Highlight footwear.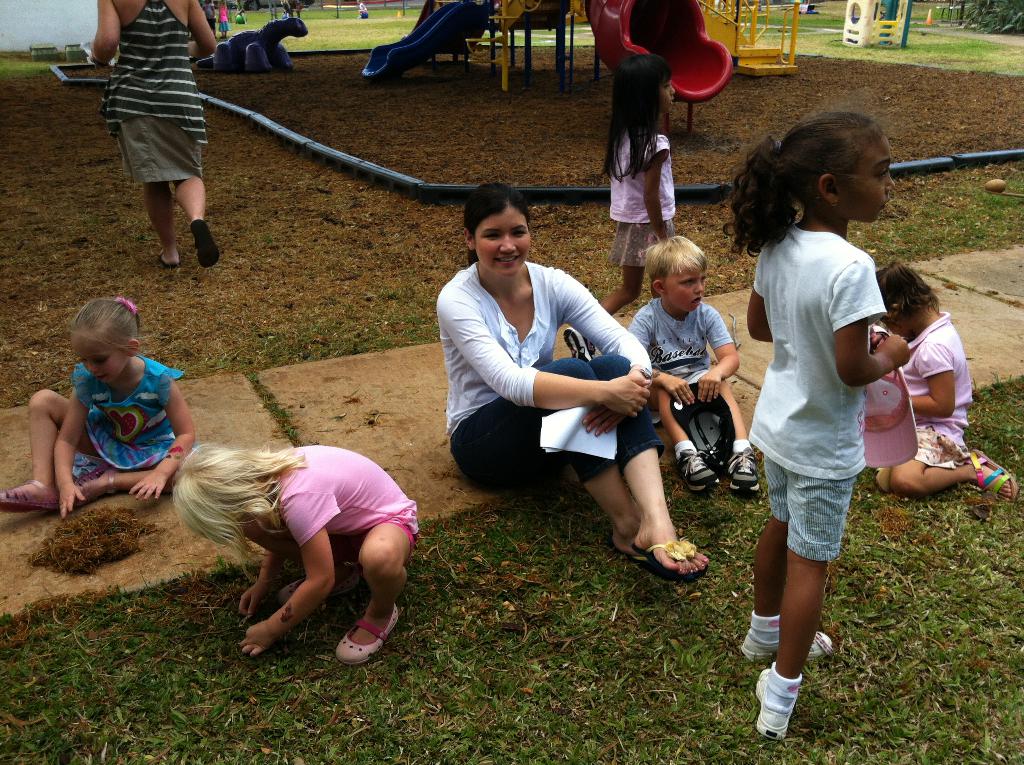
Highlighted region: 960 449 1016 503.
